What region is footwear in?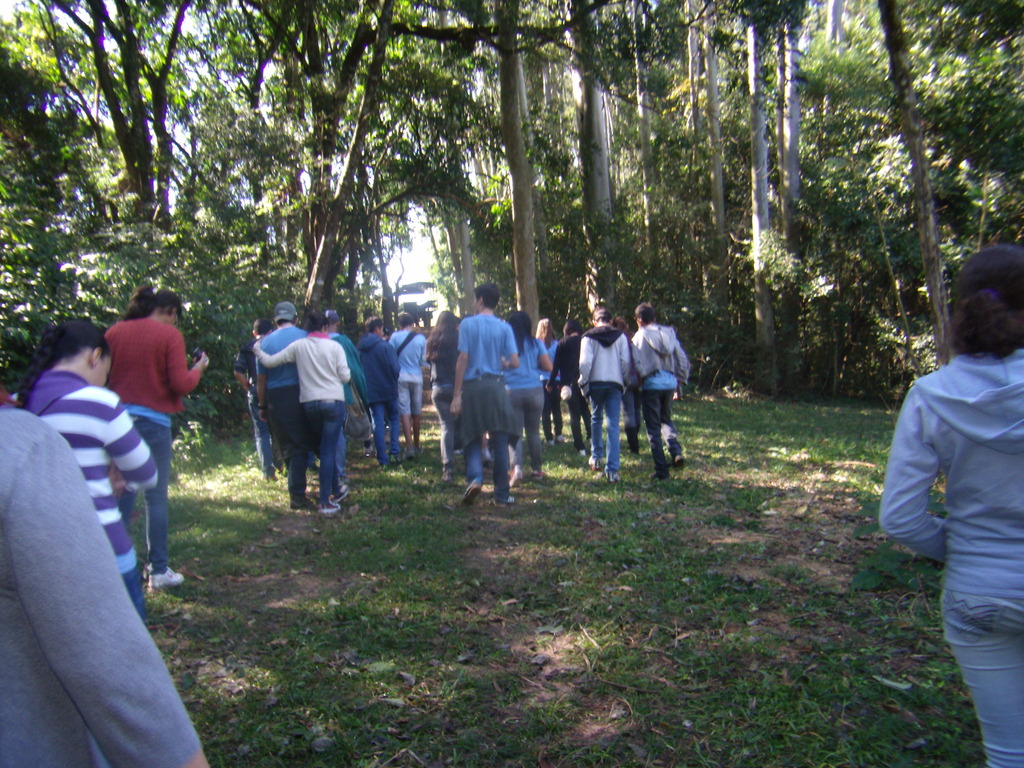
l=292, t=499, r=317, b=511.
